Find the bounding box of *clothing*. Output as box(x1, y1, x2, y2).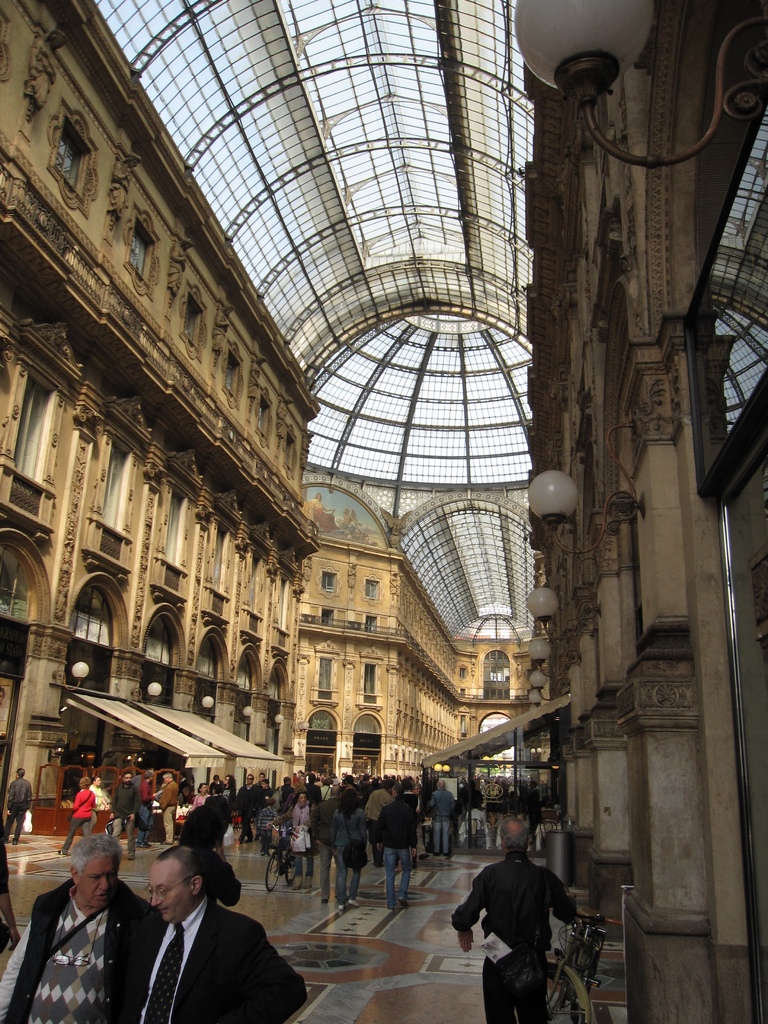
box(138, 774, 154, 833).
